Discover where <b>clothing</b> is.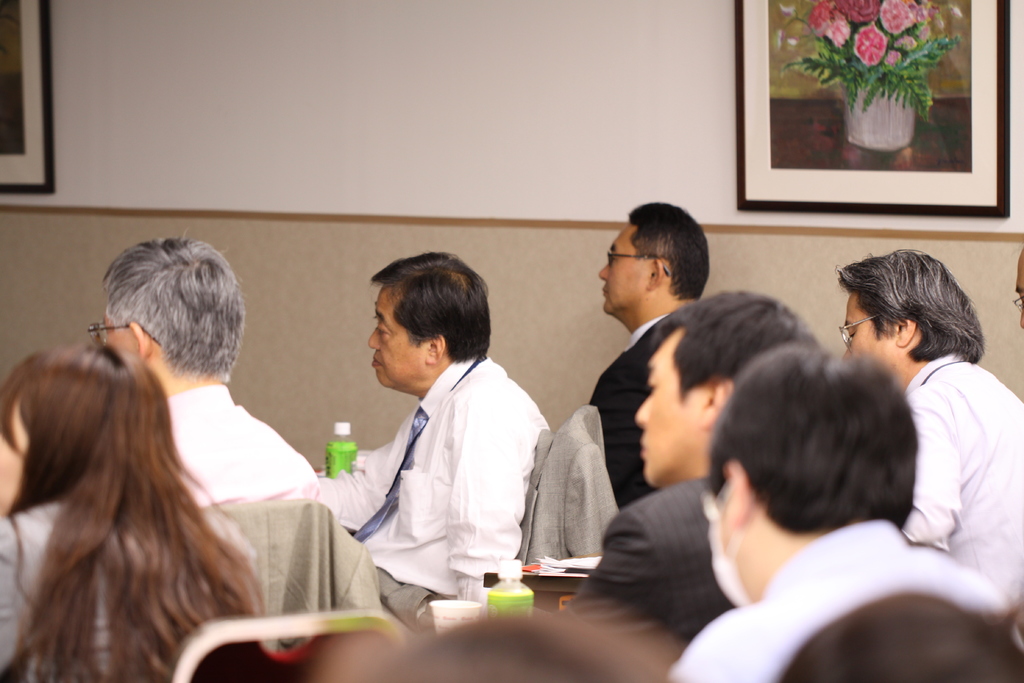
Discovered at 209:497:401:658.
